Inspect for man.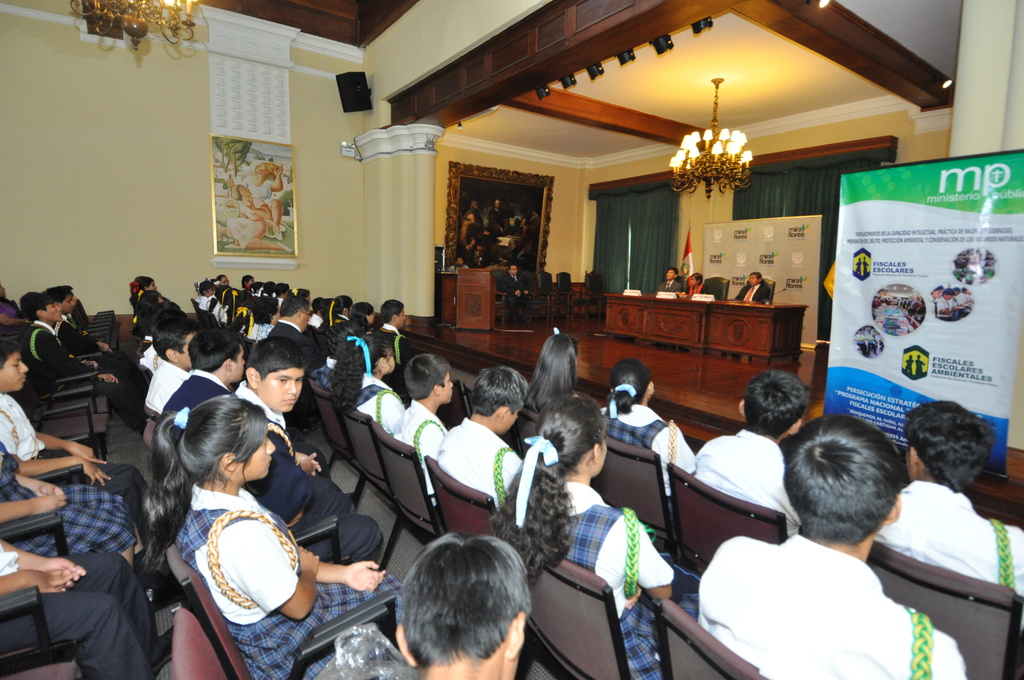
Inspection: x1=450 y1=256 x2=472 y2=273.
